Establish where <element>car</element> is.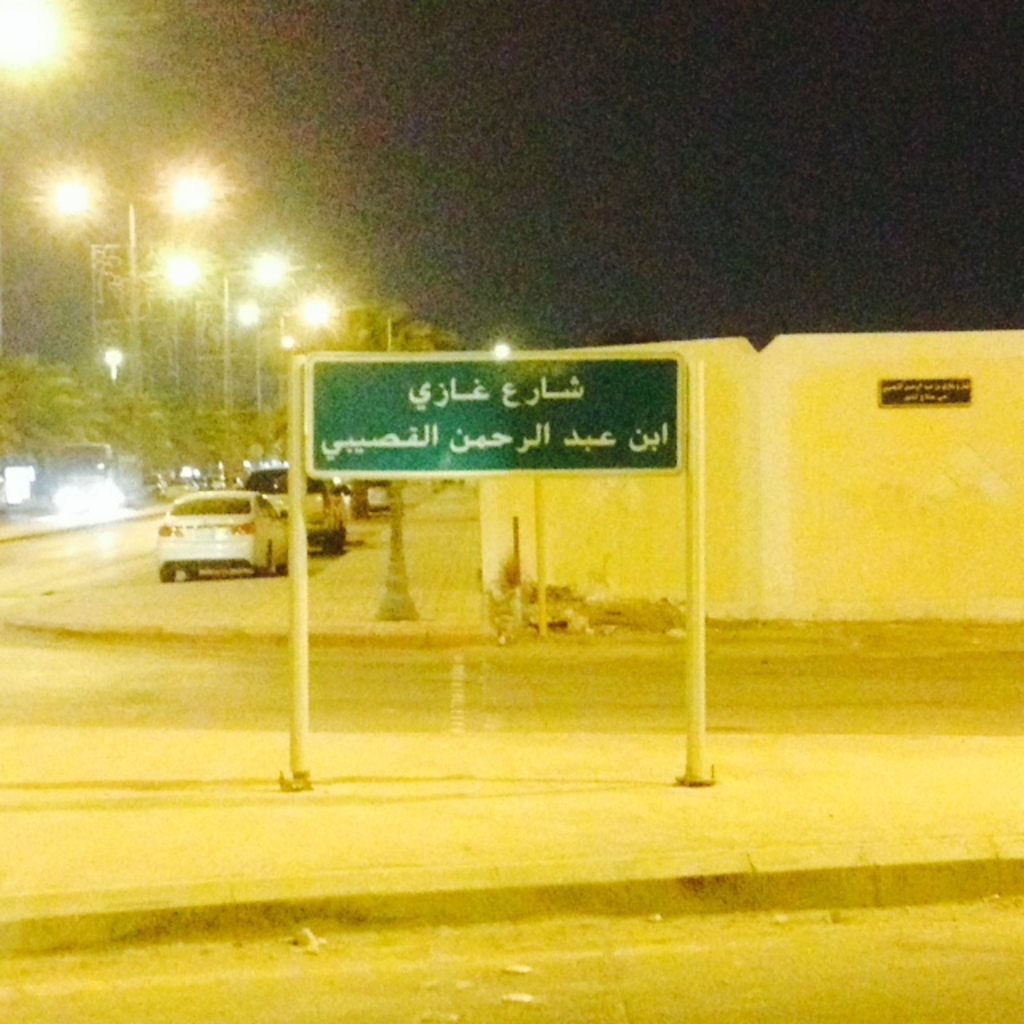
Established at <bbox>152, 490, 290, 581</bbox>.
